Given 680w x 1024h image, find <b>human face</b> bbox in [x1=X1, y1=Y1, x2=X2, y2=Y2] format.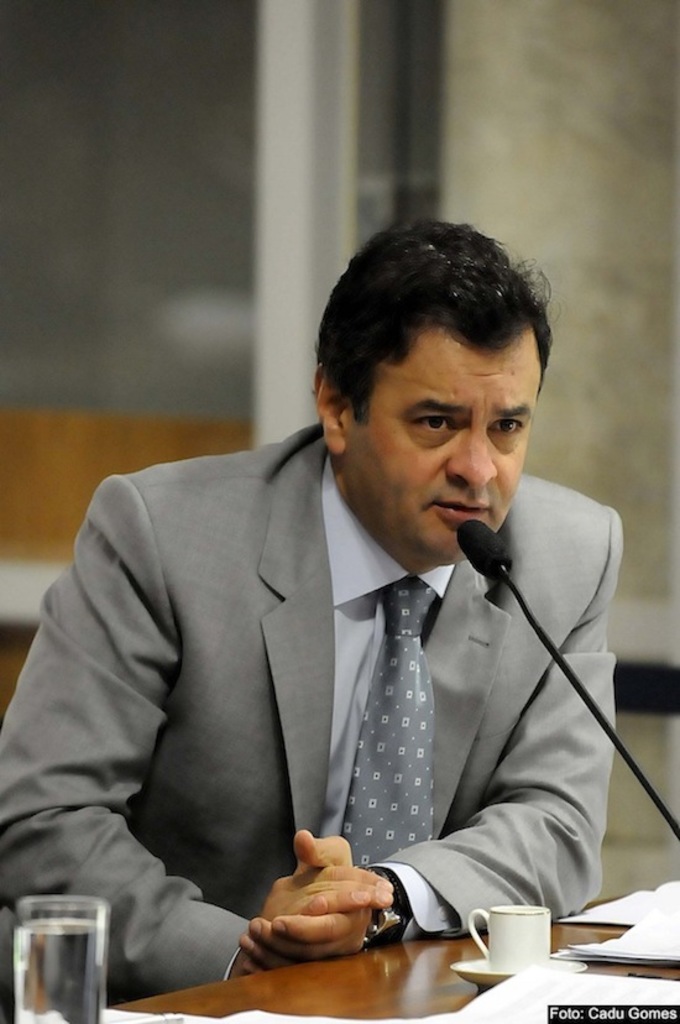
[x1=355, y1=338, x2=539, y2=564].
